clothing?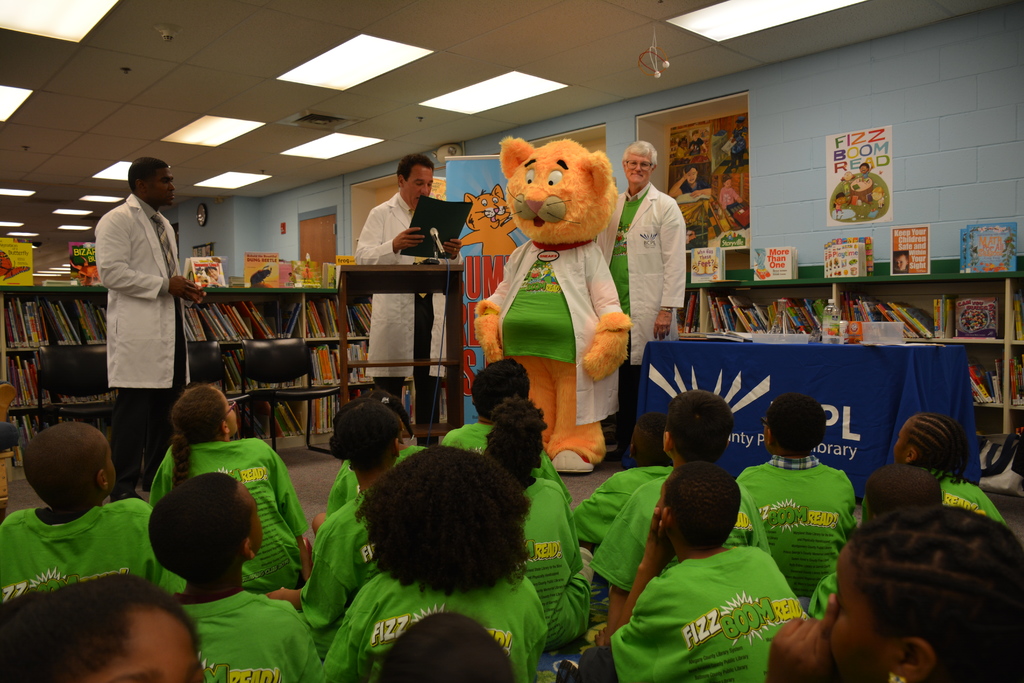
<bbox>806, 569, 837, 616</bbox>
